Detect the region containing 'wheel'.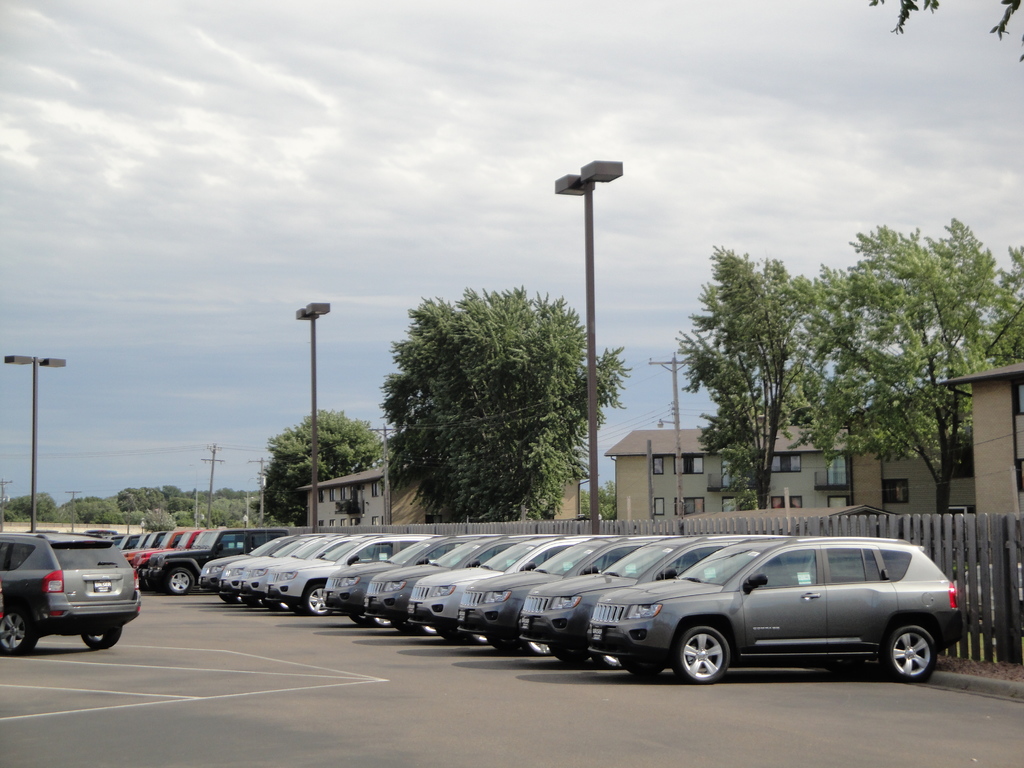
(left=235, top=593, right=246, bottom=605).
